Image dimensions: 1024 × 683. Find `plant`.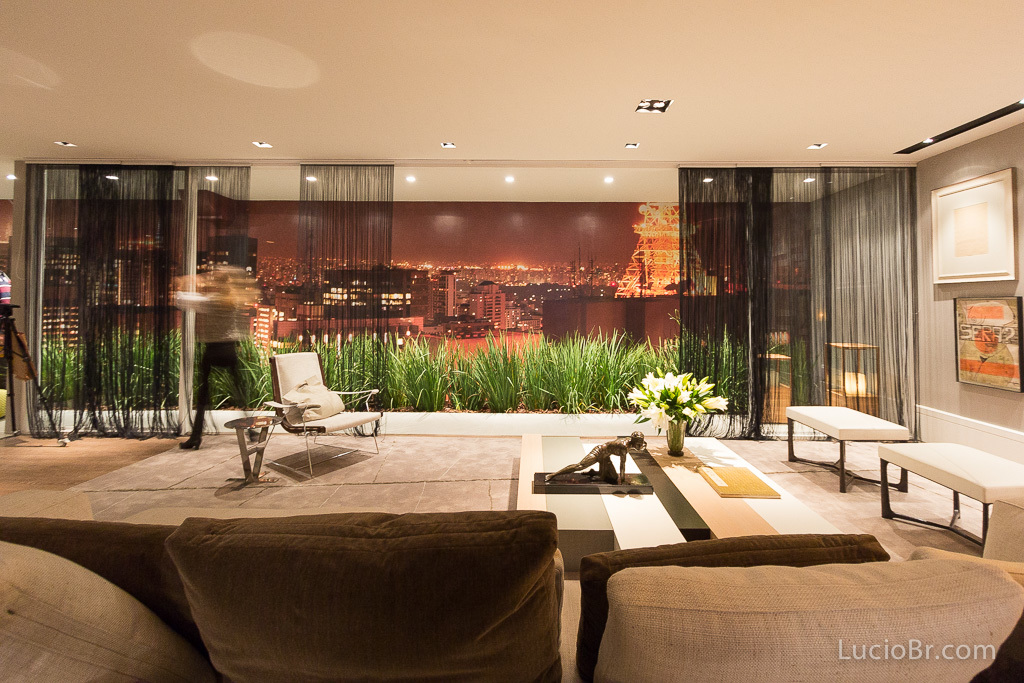
l=472, t=324, r=530, b=413.
